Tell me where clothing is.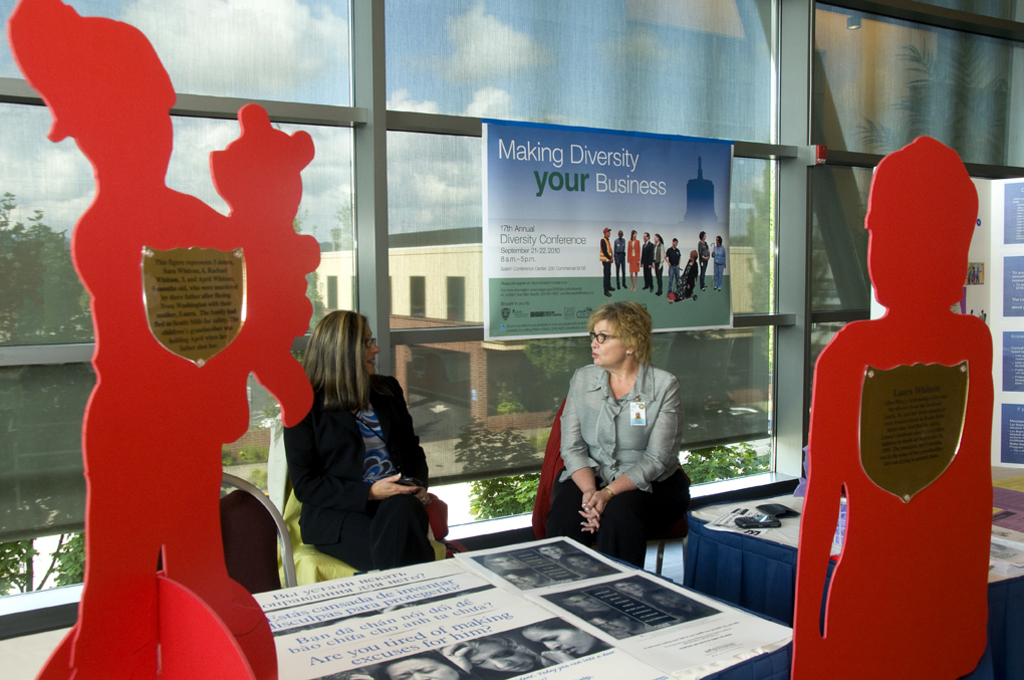
clothing is at bbox(651, 241, 667, 294).
